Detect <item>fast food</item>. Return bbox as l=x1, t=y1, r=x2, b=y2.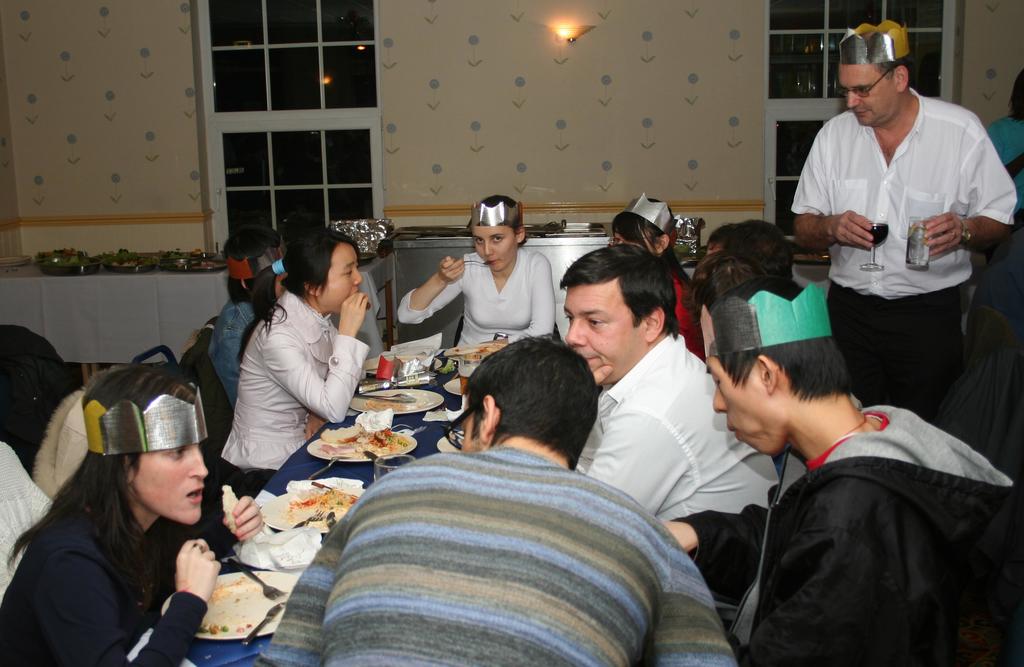
l=289, t=483, r=360, b=510.
